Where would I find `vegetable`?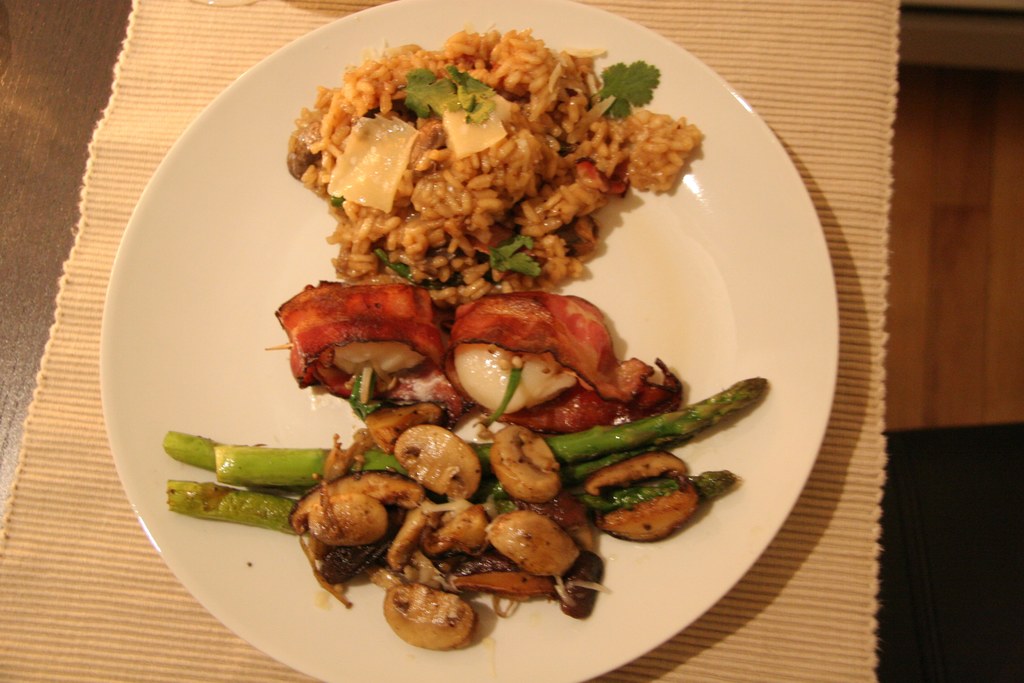
At detection(545, 377, 770, 462).
